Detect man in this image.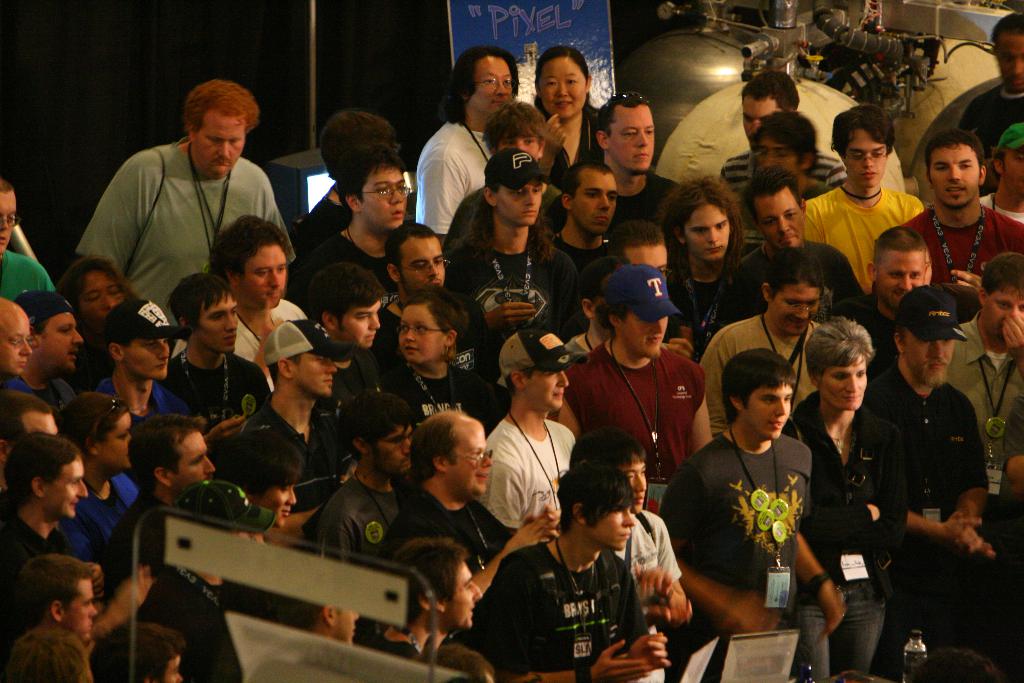
Detection: 700 252 831 441.
